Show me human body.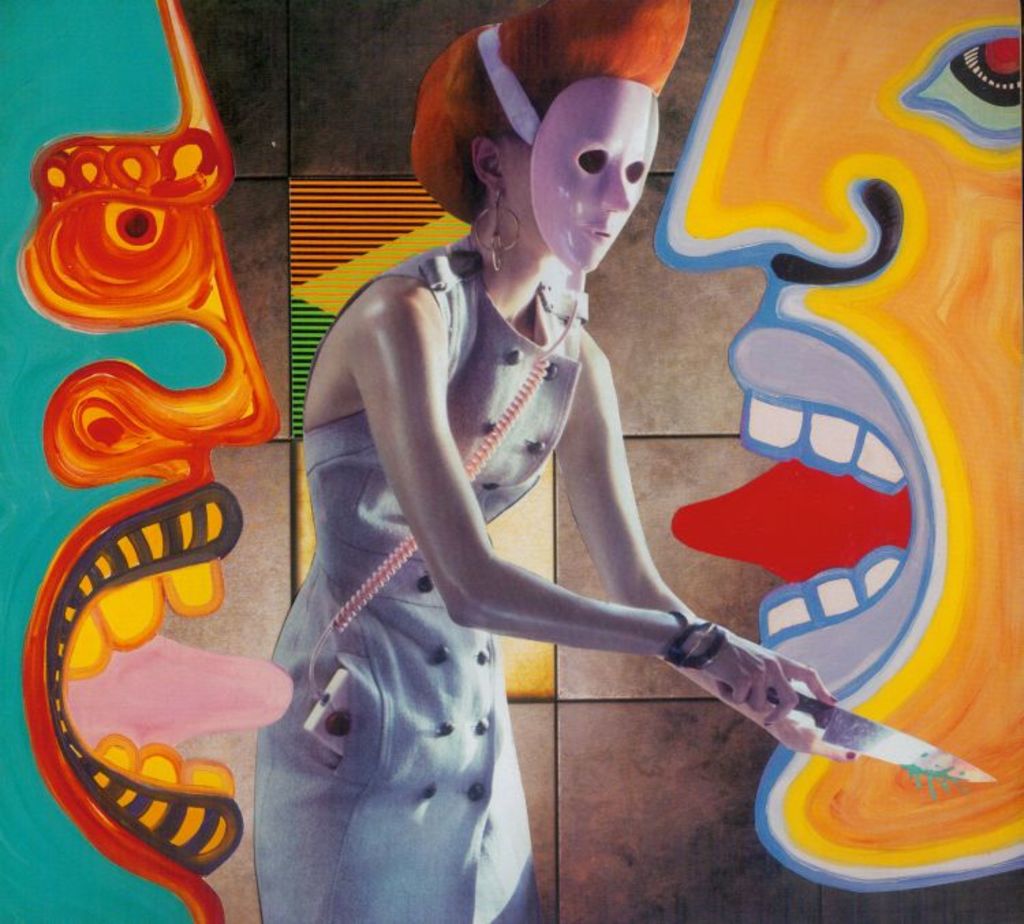
human body is here: select_region(253, 0, 862, 923).
